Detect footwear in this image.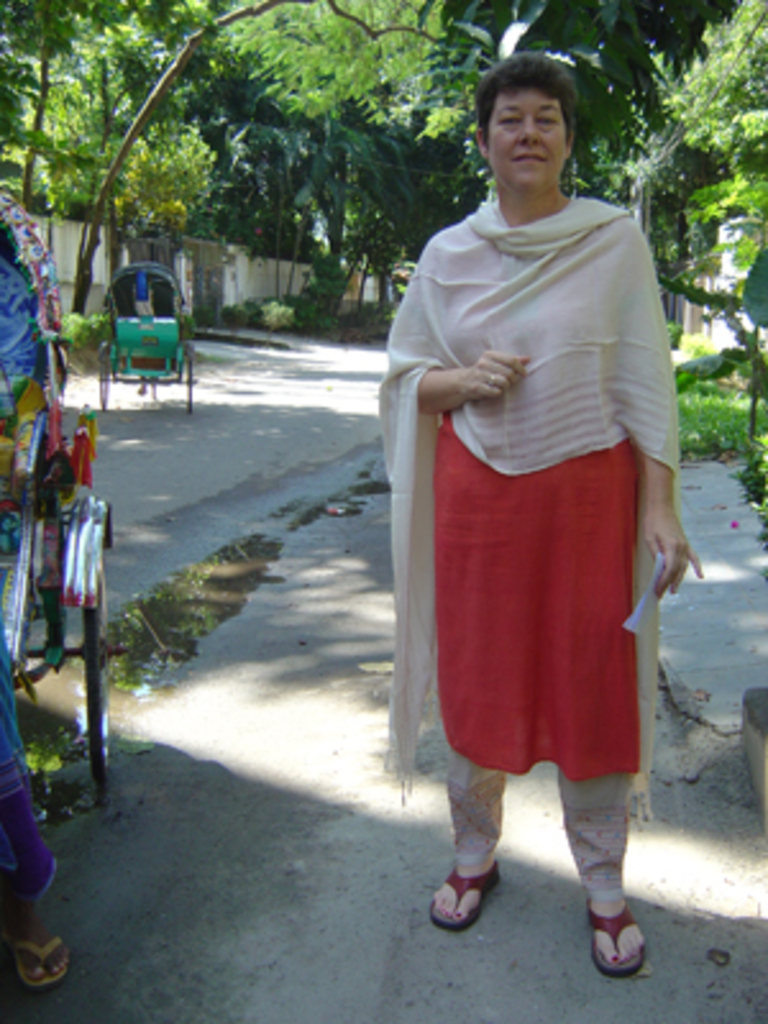
Detection: 430:860:497:924.
